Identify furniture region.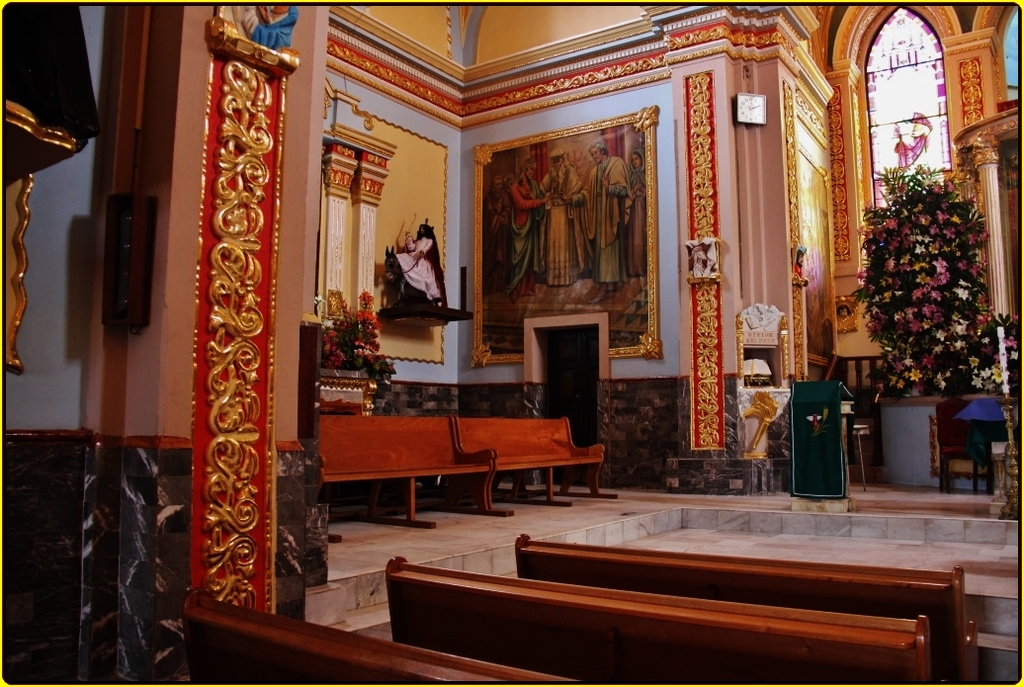
Region: 786/381/848/498.
